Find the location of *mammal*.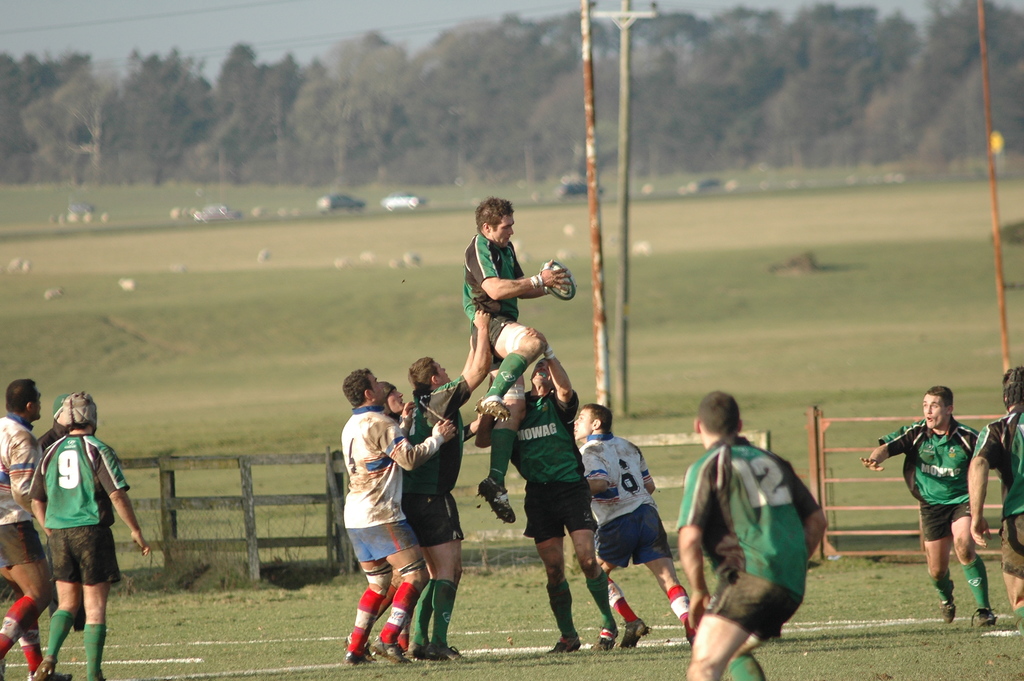
Location: 675,391,827,680.
